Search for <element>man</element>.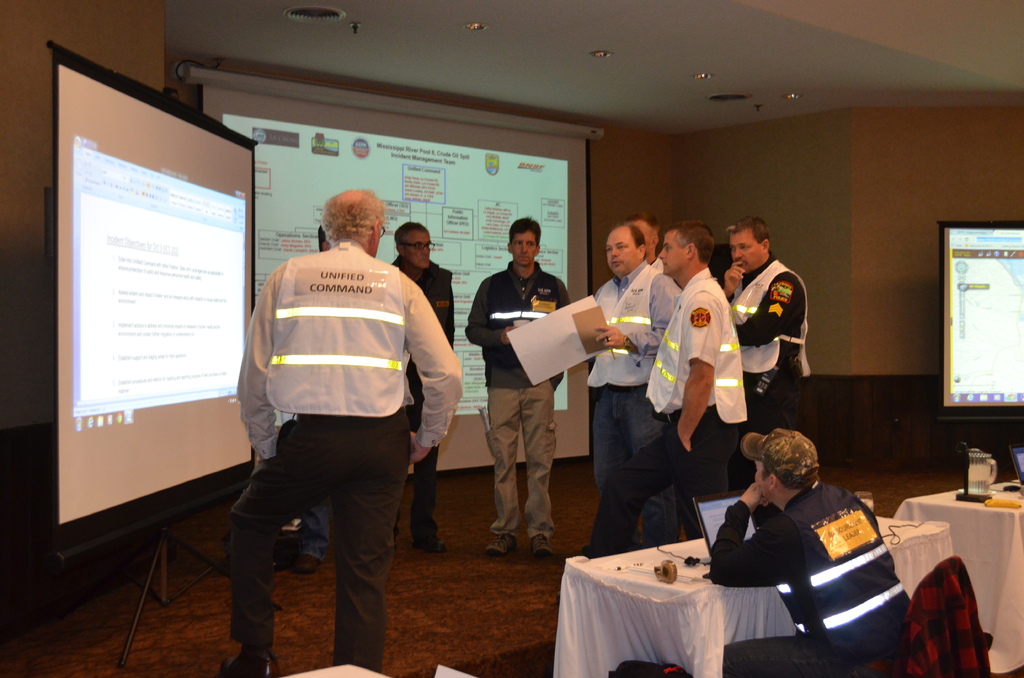
Found at l=383, t=218, r=459, b=558.
